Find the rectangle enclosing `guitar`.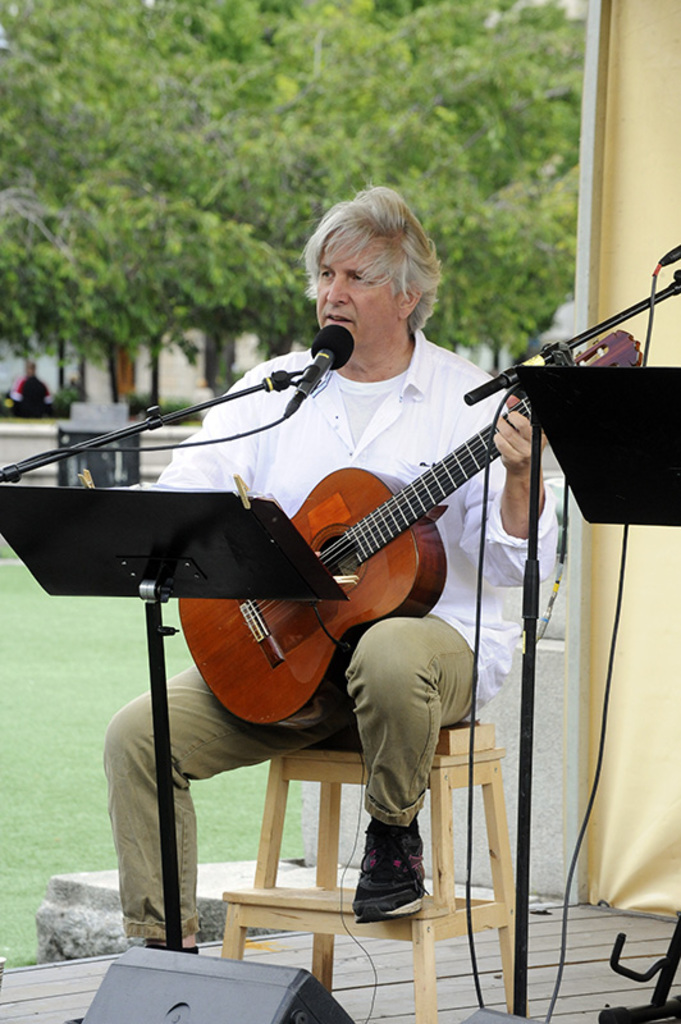
BBox(174, 325, 648, 728).
